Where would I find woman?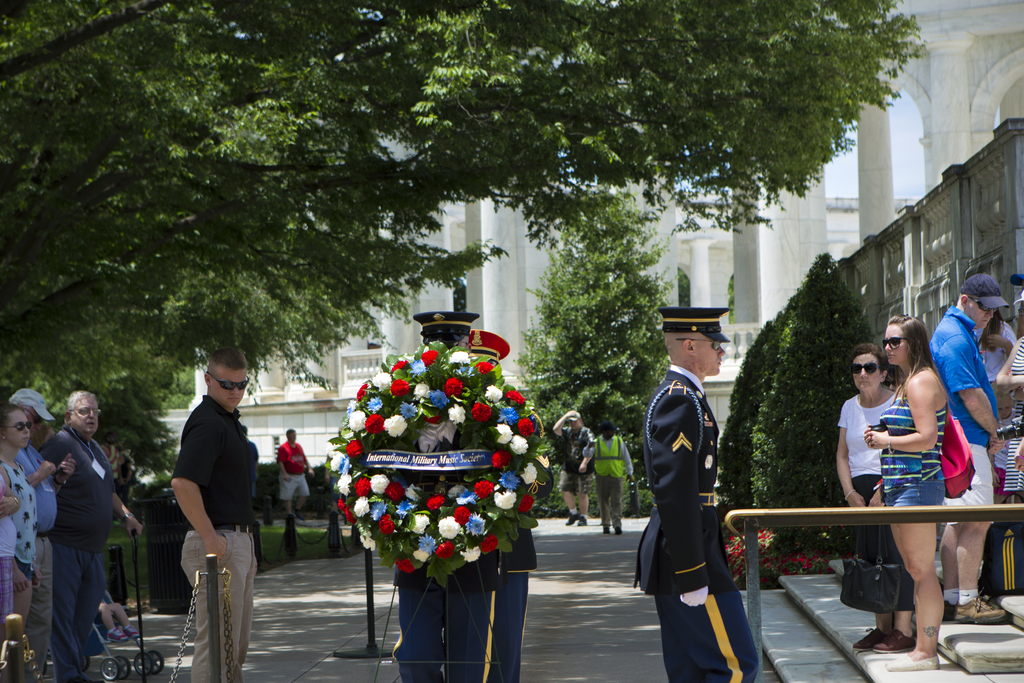
At left=0, top=404, right=42, bottom=629.
